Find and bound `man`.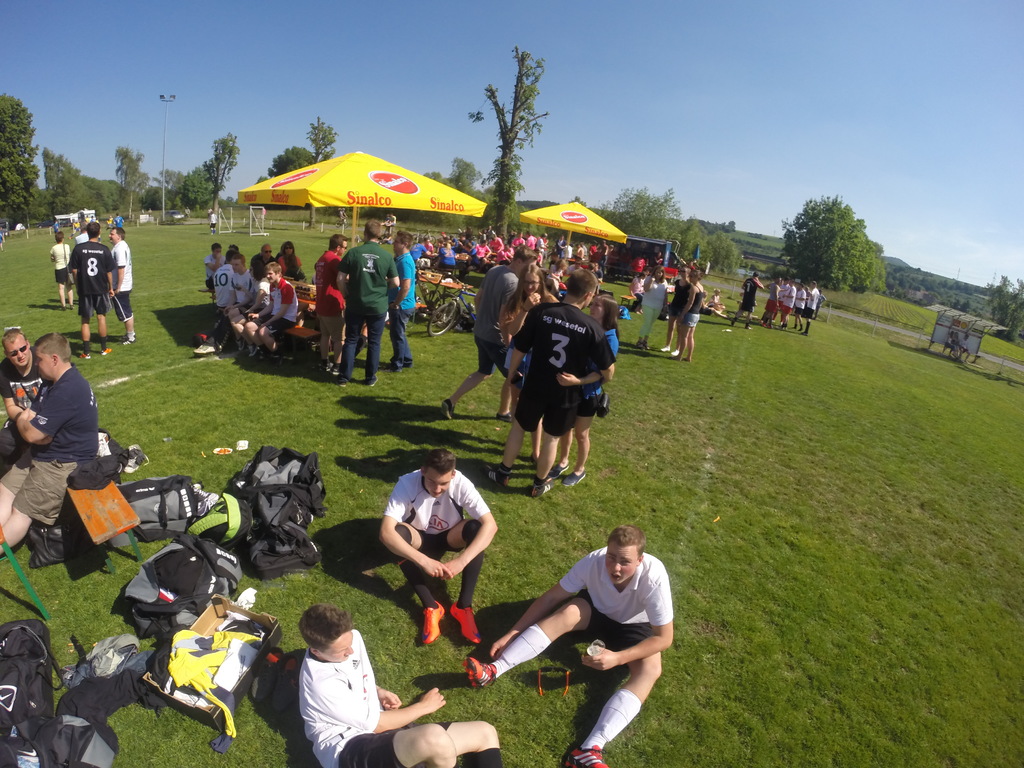
Bound: locate(109, 230, 136, 346).
